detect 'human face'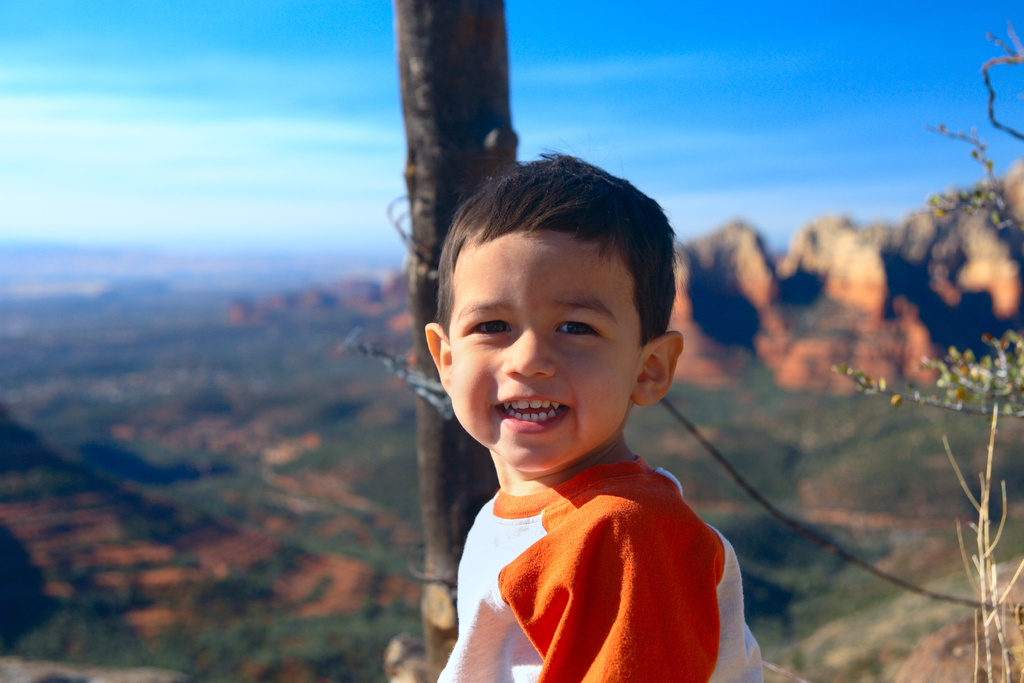
select_region(449, 231, 645, 477)
